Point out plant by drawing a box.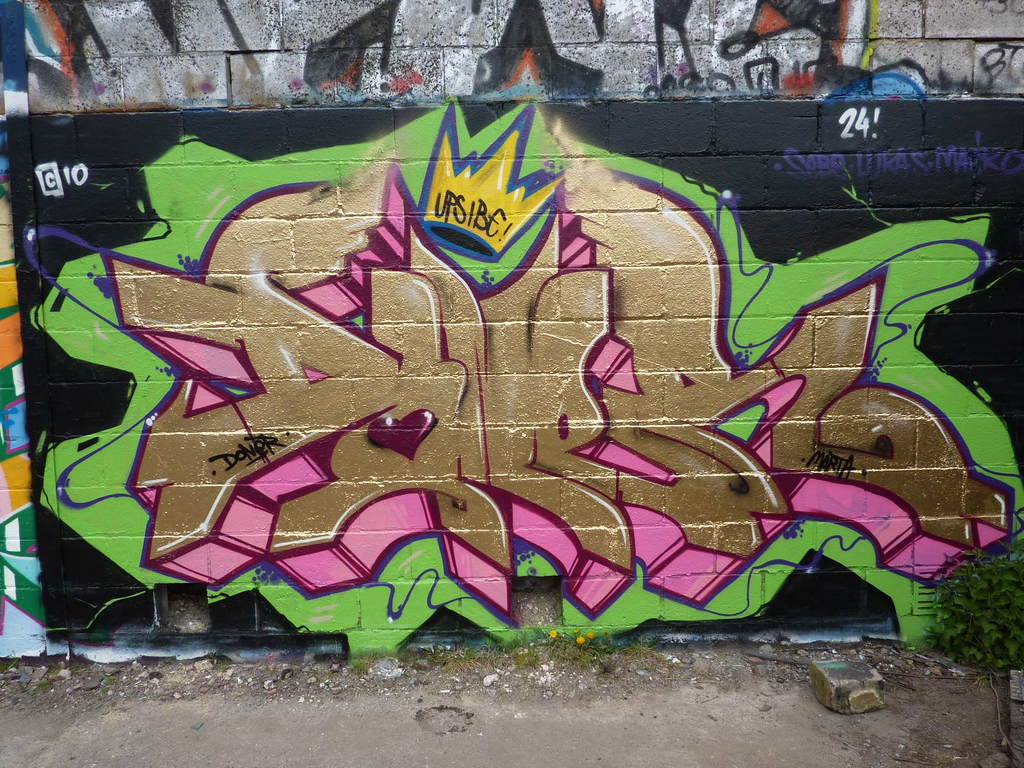
[left=353, top=650, right=381, bottom=680].
